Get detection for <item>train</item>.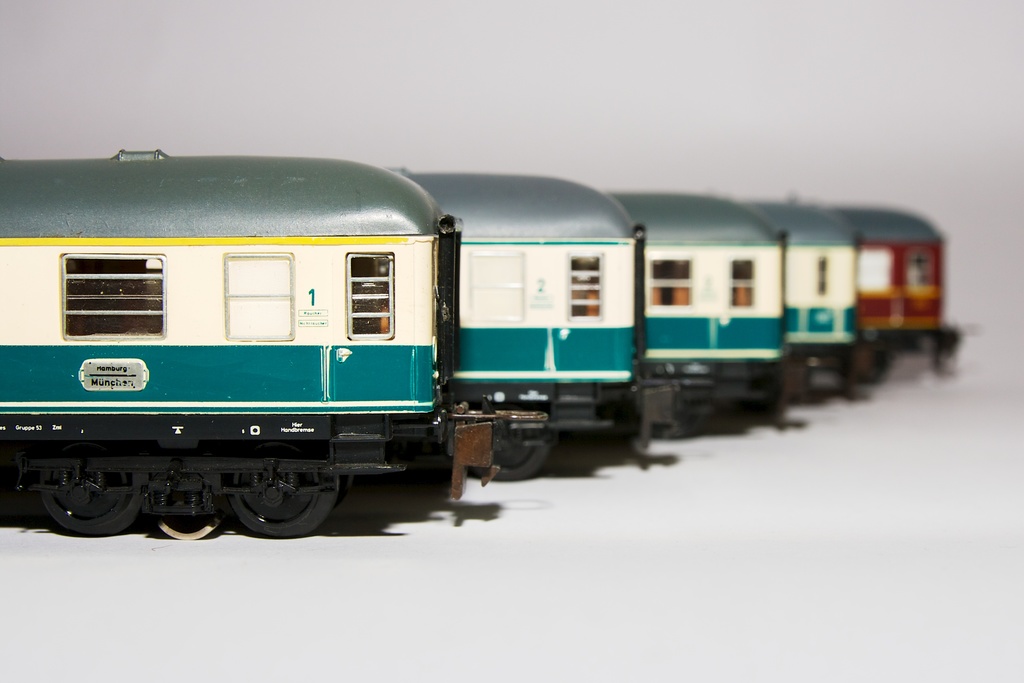
Detection: l=604, t=186, r=787, b=436.
